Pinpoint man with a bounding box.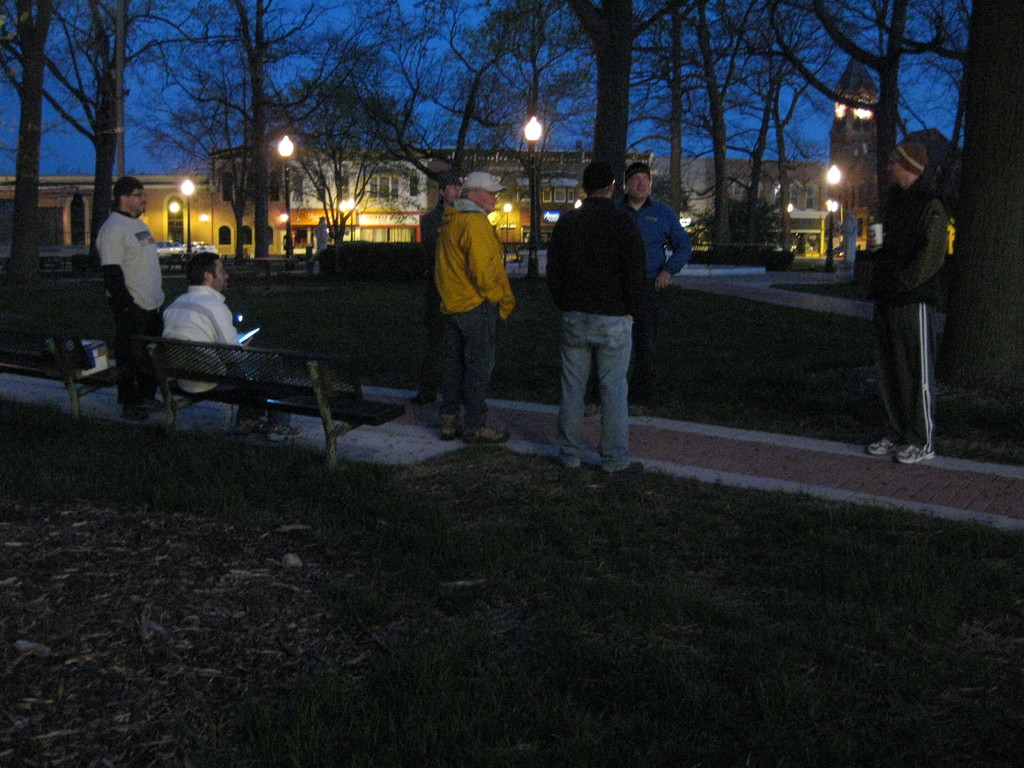
(x1=99, y1=173, x2=174, y2=422).
